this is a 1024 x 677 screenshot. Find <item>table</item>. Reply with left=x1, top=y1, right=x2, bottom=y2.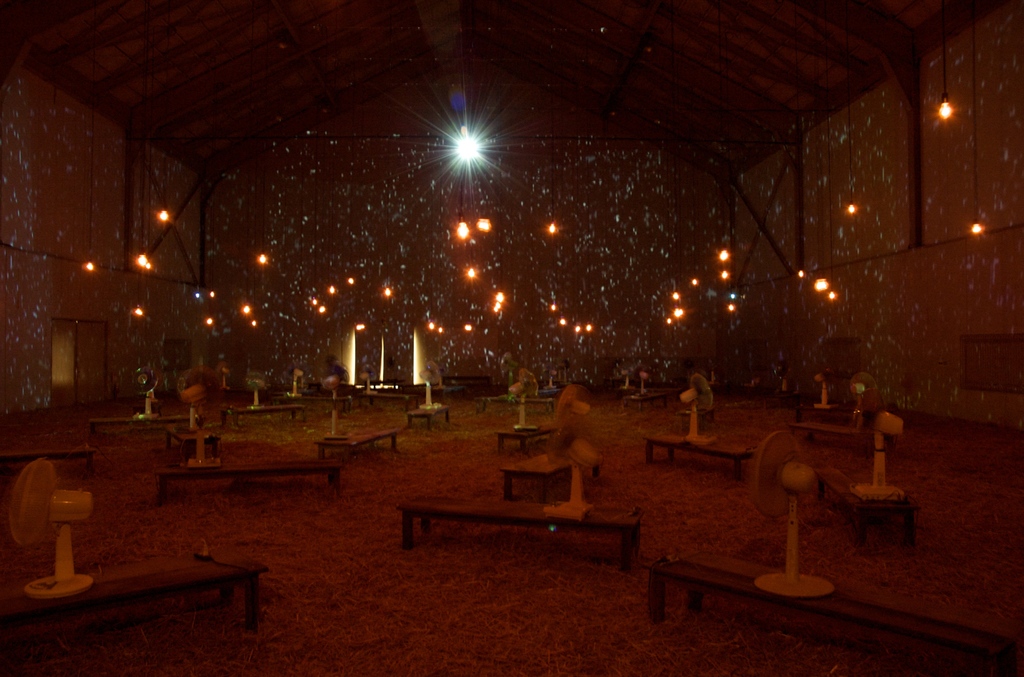
left=154, top=459, right=340, bottom=510.
